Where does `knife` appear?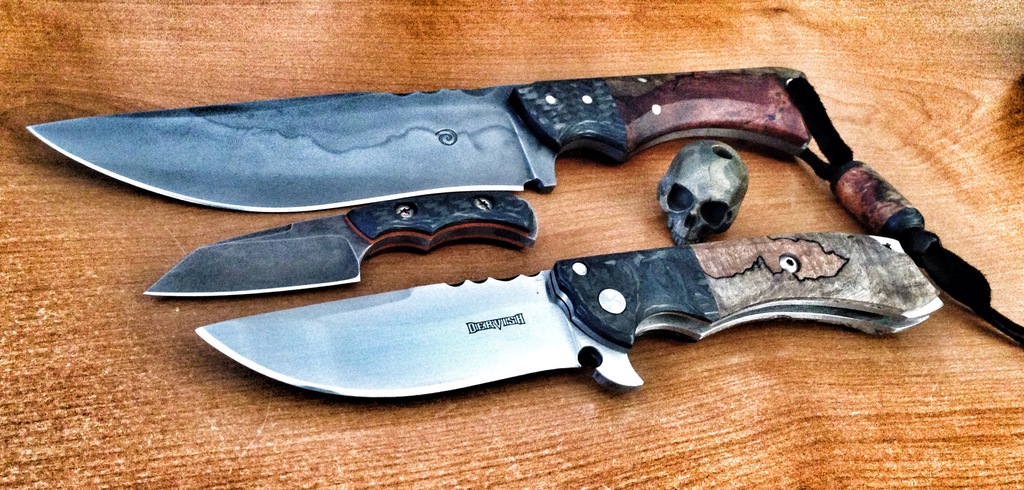
Appears at BBox(26, 56, 1023, 353).
